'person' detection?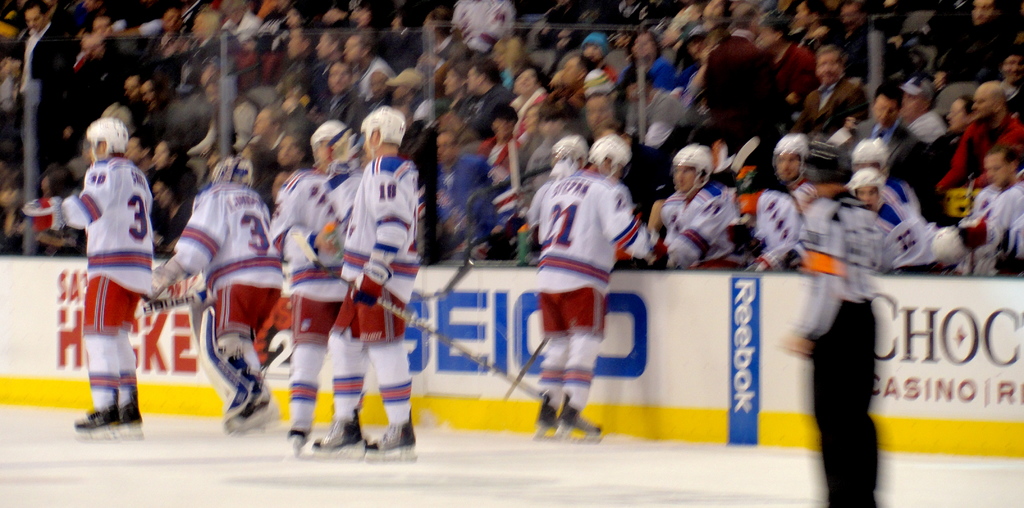
[left=781, top=142, right=890, bottom=507]
